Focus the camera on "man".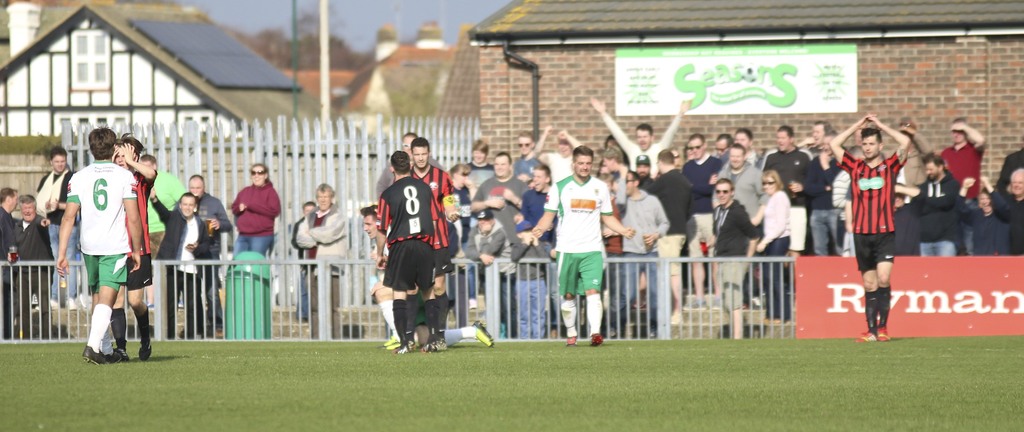
Focus region: 511:129:543:185.
